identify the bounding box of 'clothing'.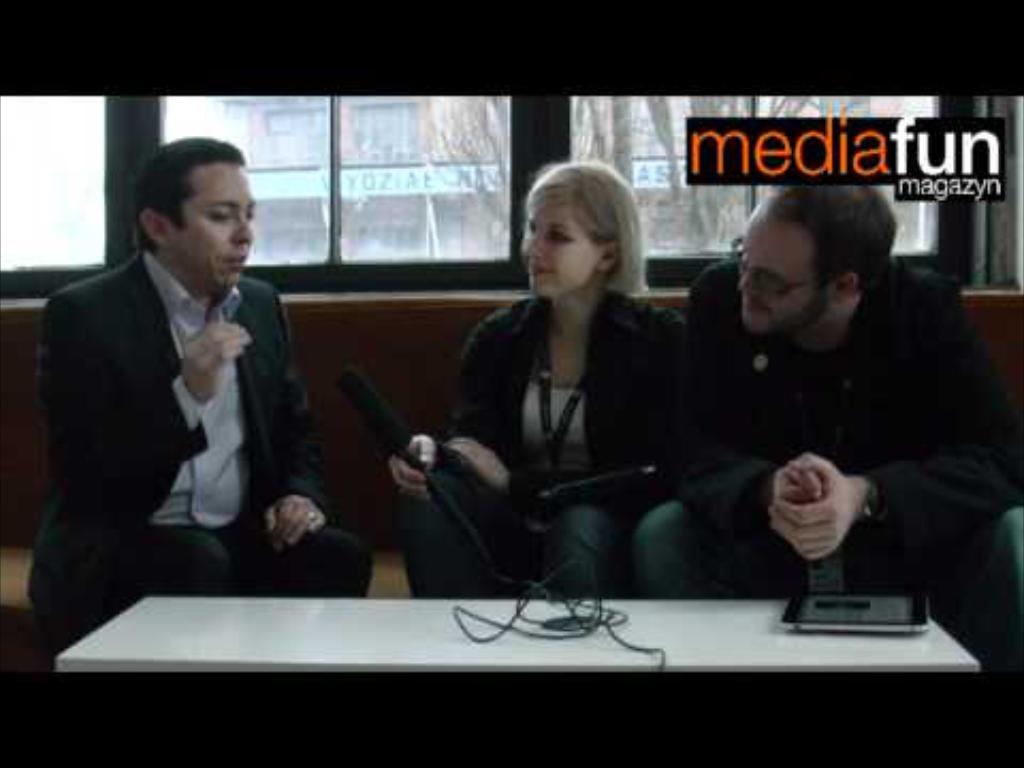
pyautogui.locateOnScreen(26, 205, 329, 625).
